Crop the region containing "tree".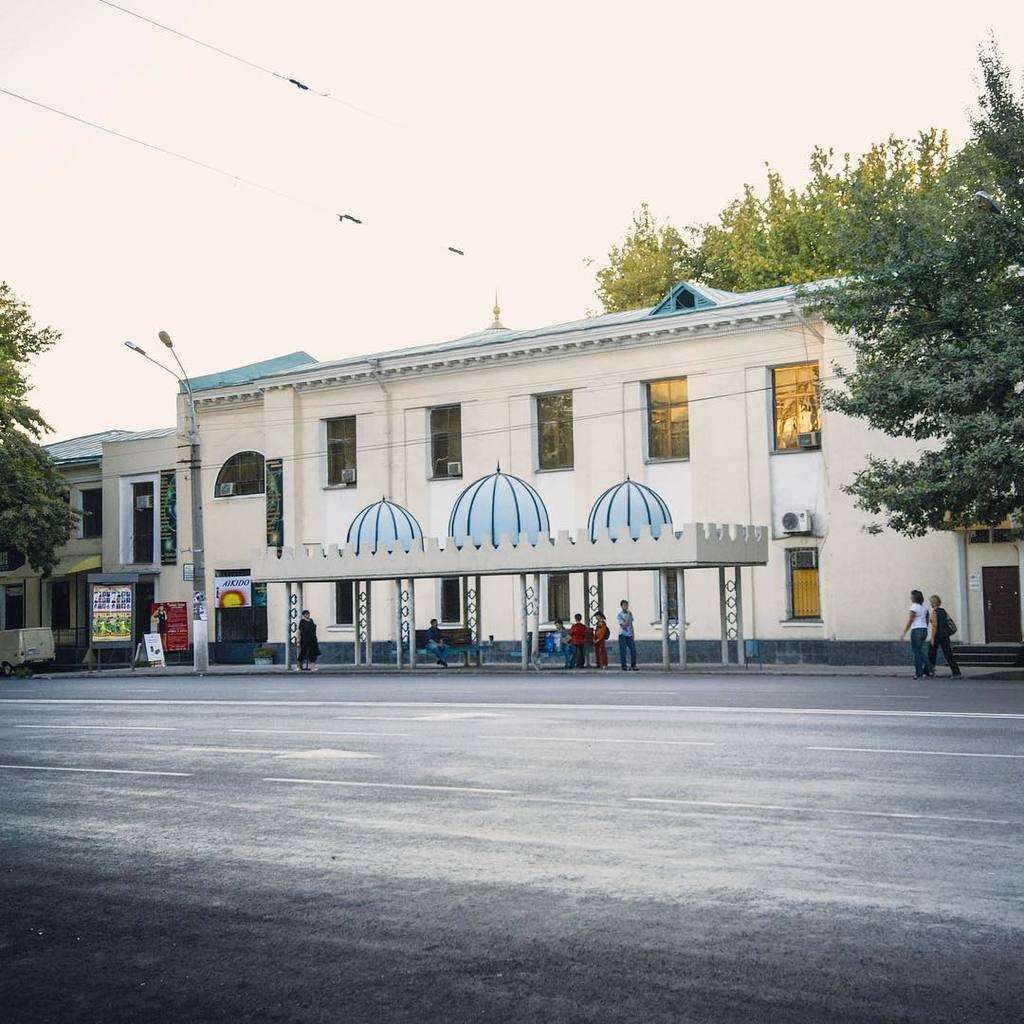
Crop region: x1=1 y1=280 x2=93 y2=565.
